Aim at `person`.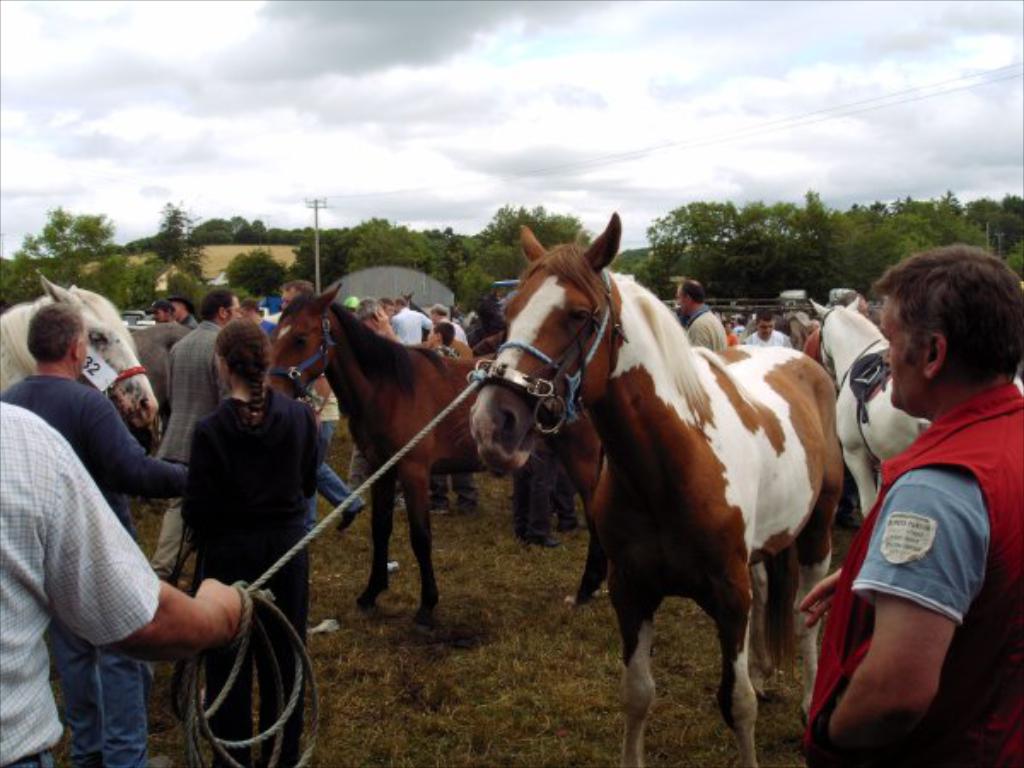
Aimed at 387, 294, 430, 345.
